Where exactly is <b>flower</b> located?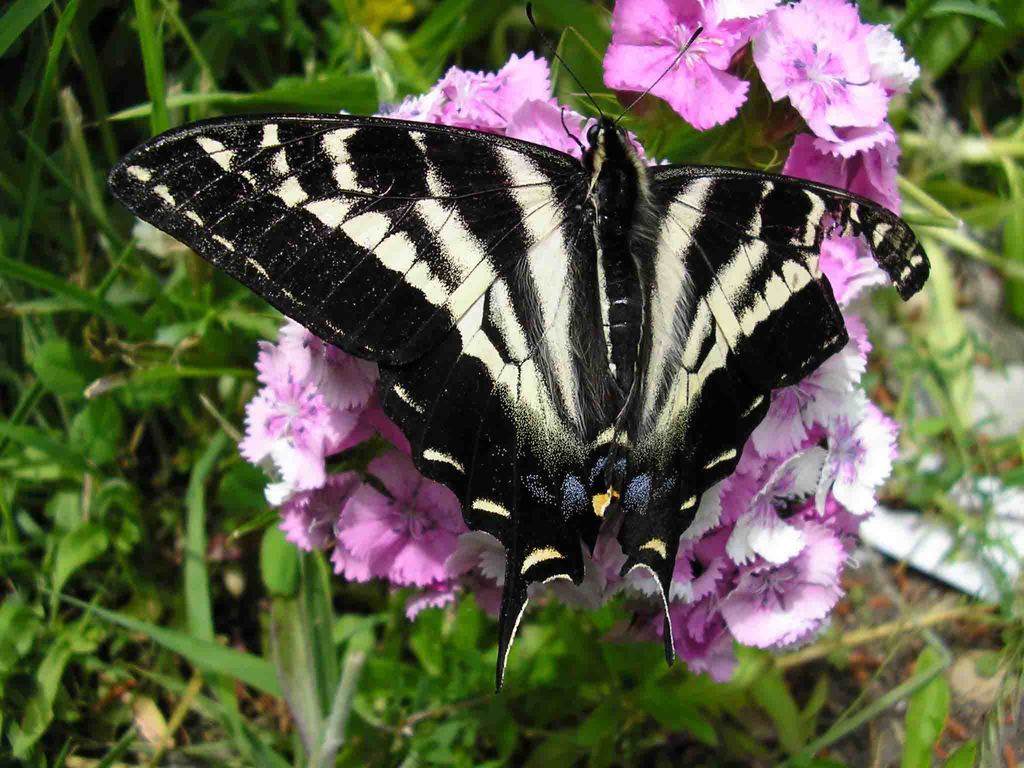
Its bounding box is BBox(387, 45, 582, 150).
